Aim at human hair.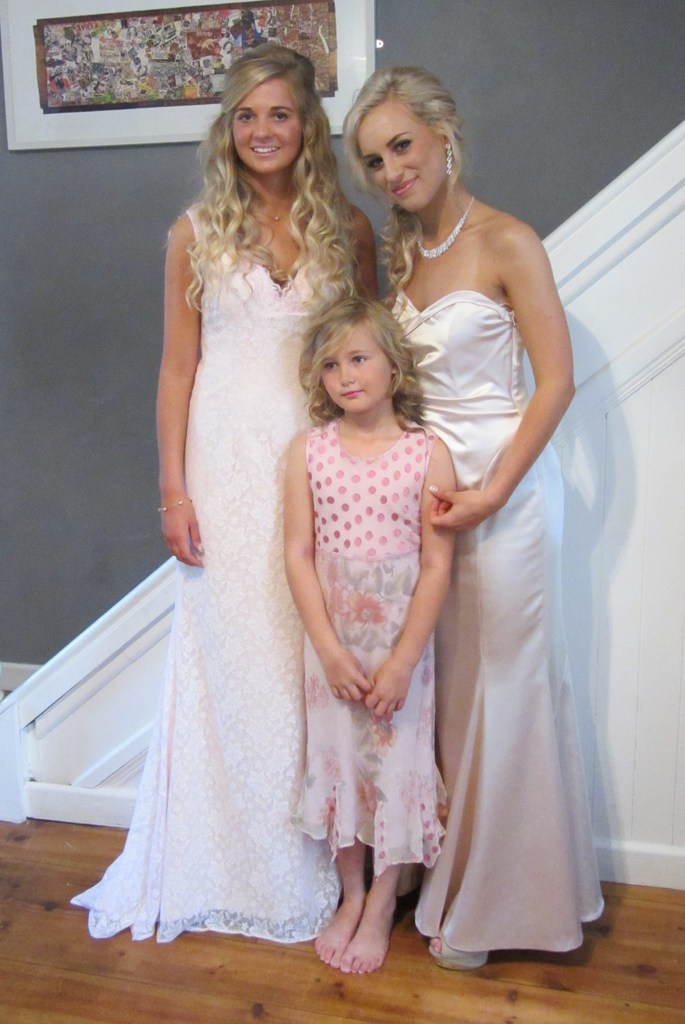
Aimed at Rect(340, 67, 465, 307).
